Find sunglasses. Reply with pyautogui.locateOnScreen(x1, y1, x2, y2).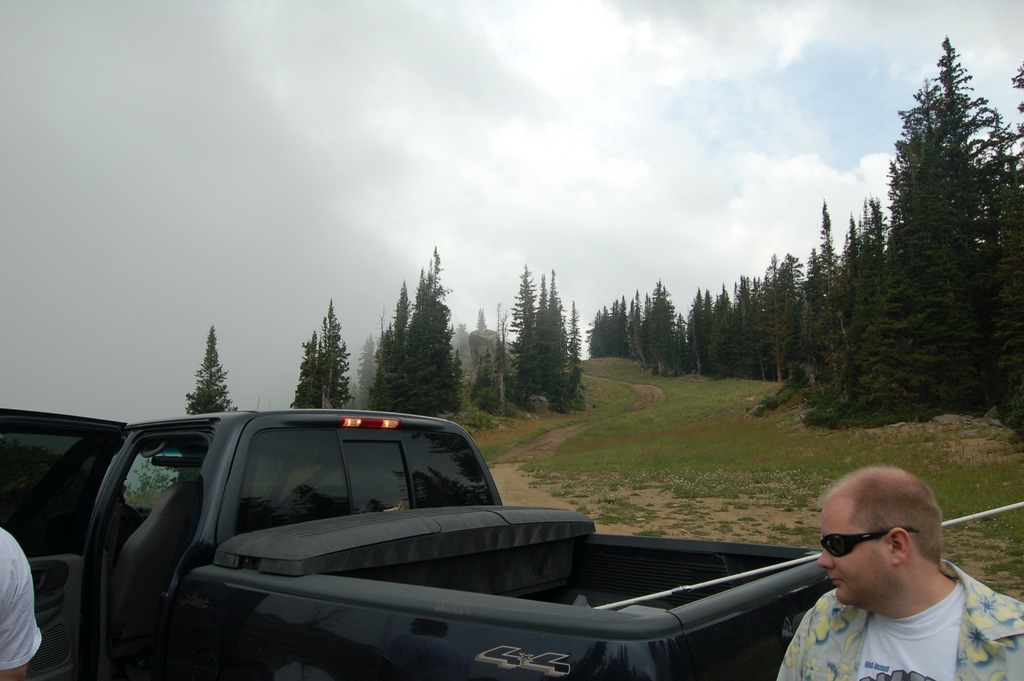
pyautogui.locateOnScreen(820, 529, 922, 557).
